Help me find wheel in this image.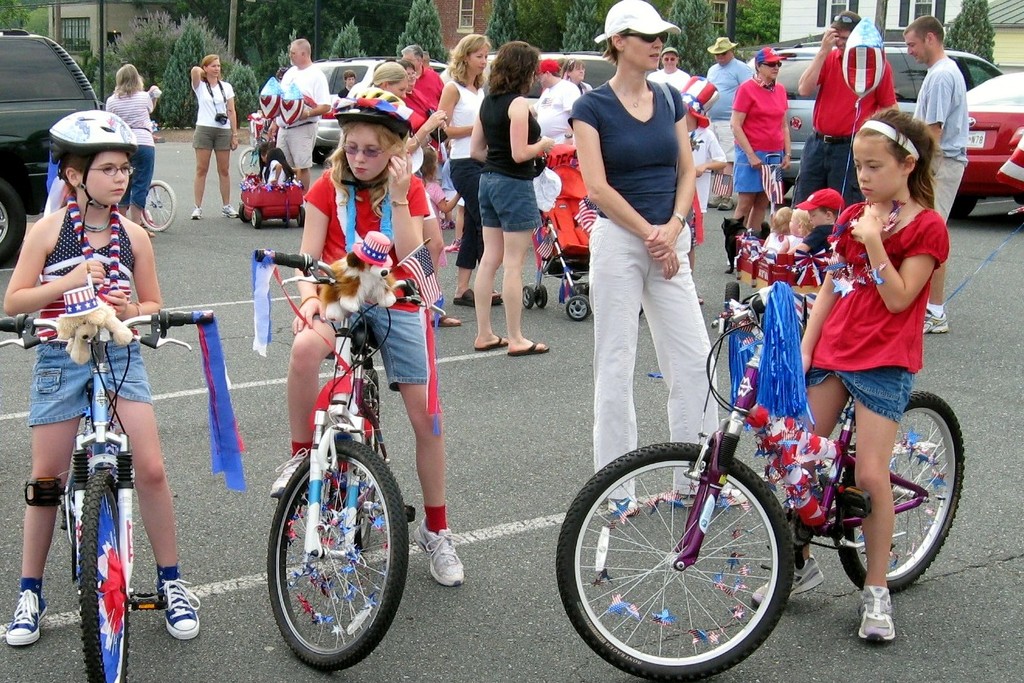
Found it: crop(566, 294, 593, 324).
